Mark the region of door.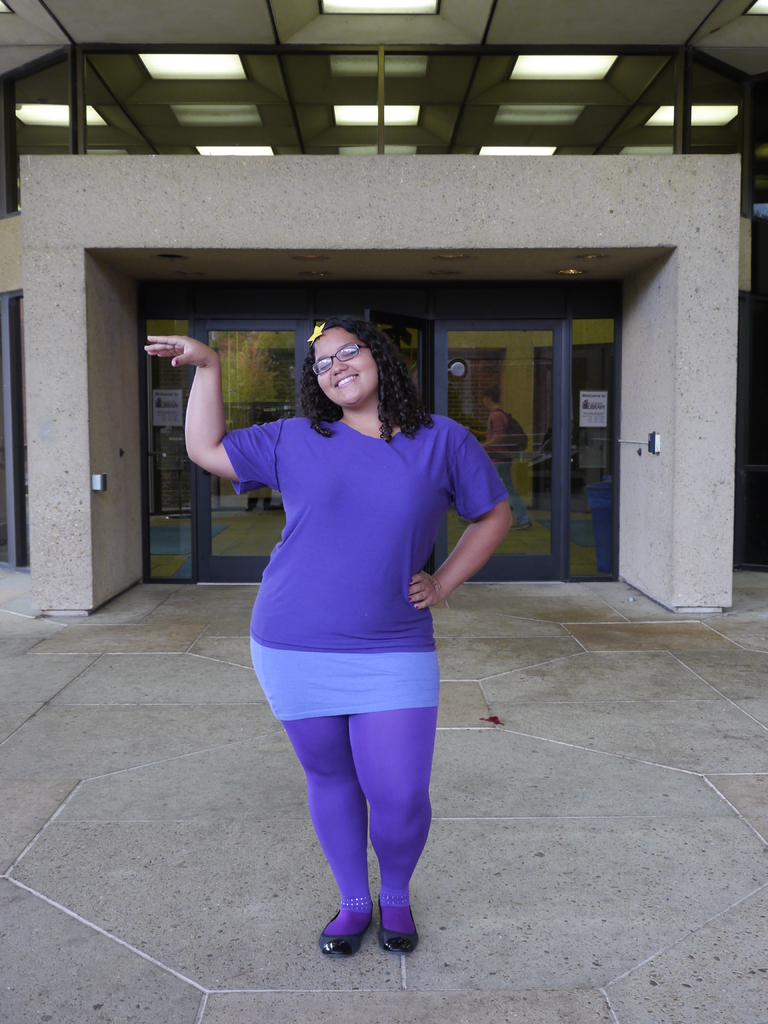
Region: 440:321:564:582.
